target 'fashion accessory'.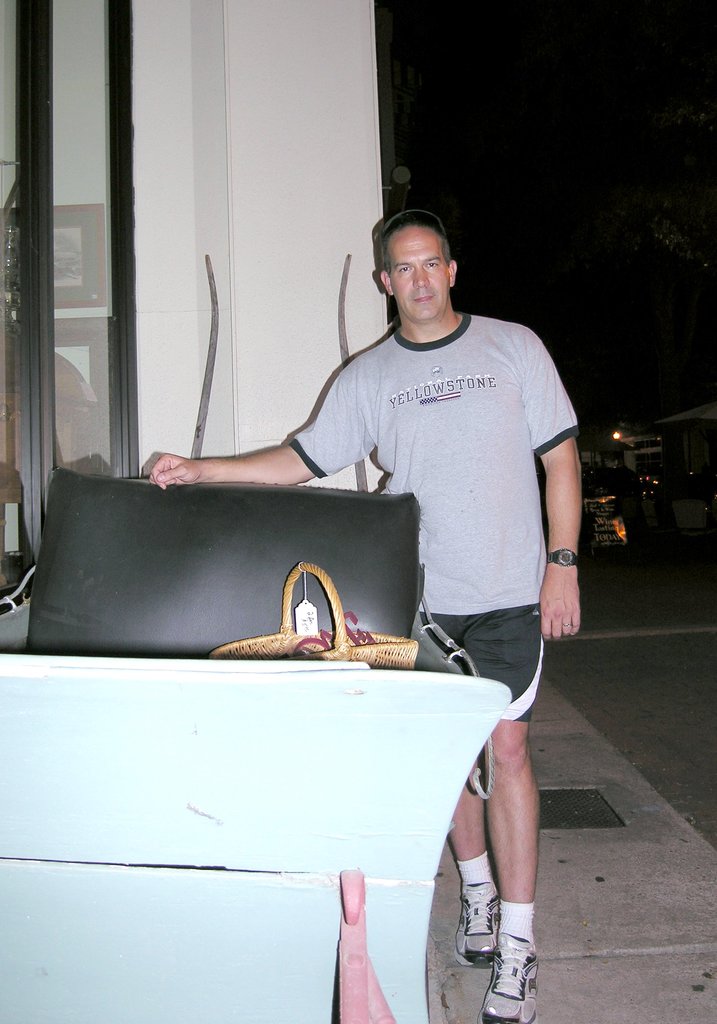
Target region: bbox(458, 872, 505, 956).
